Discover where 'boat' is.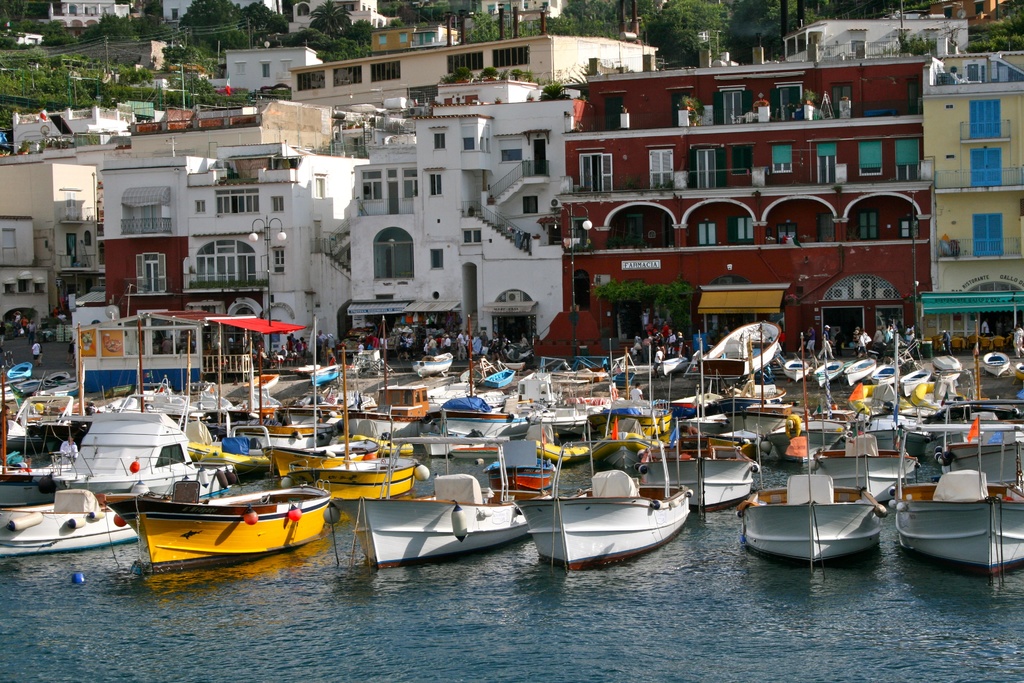
Discovered at select_region(906, 366, 966, 410).
